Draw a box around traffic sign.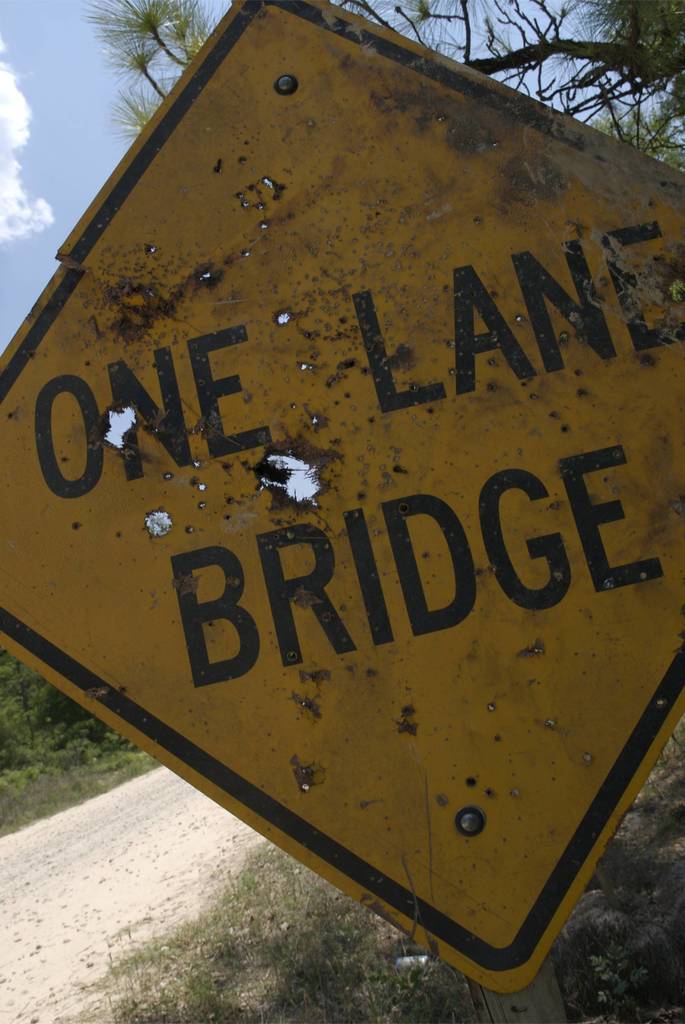
[left=0, top=0, right=684, bottom=987].
